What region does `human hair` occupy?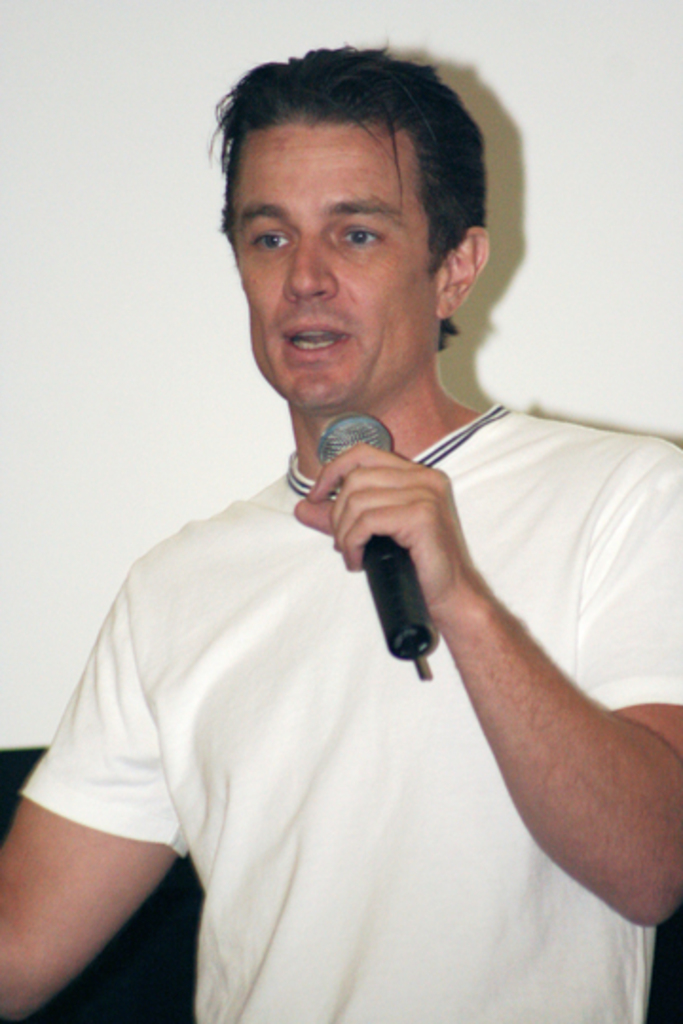
[x1=214, y1=36, x2=503, y2=343].
